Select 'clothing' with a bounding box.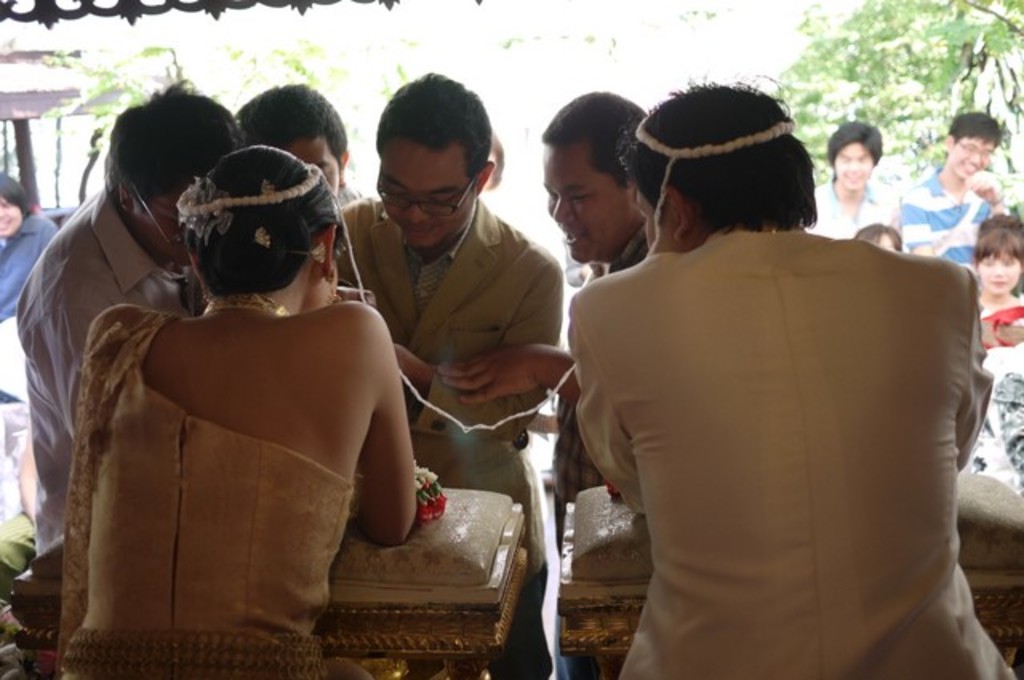
(330,187,568,678).
